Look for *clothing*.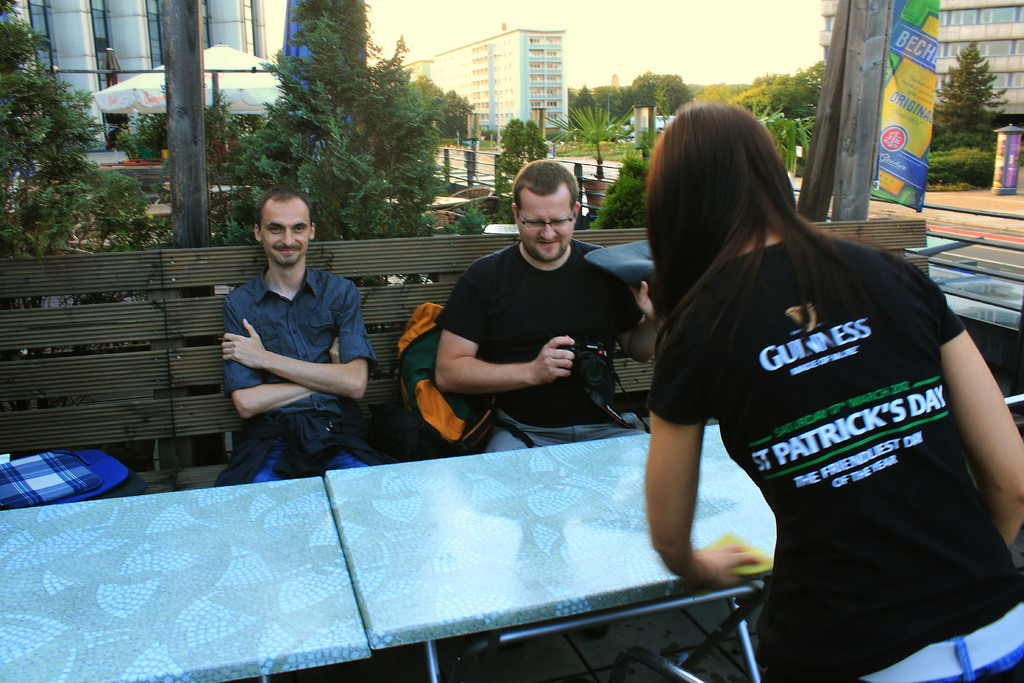
Found: (left=436, top=233, right=655, bottom=454).
